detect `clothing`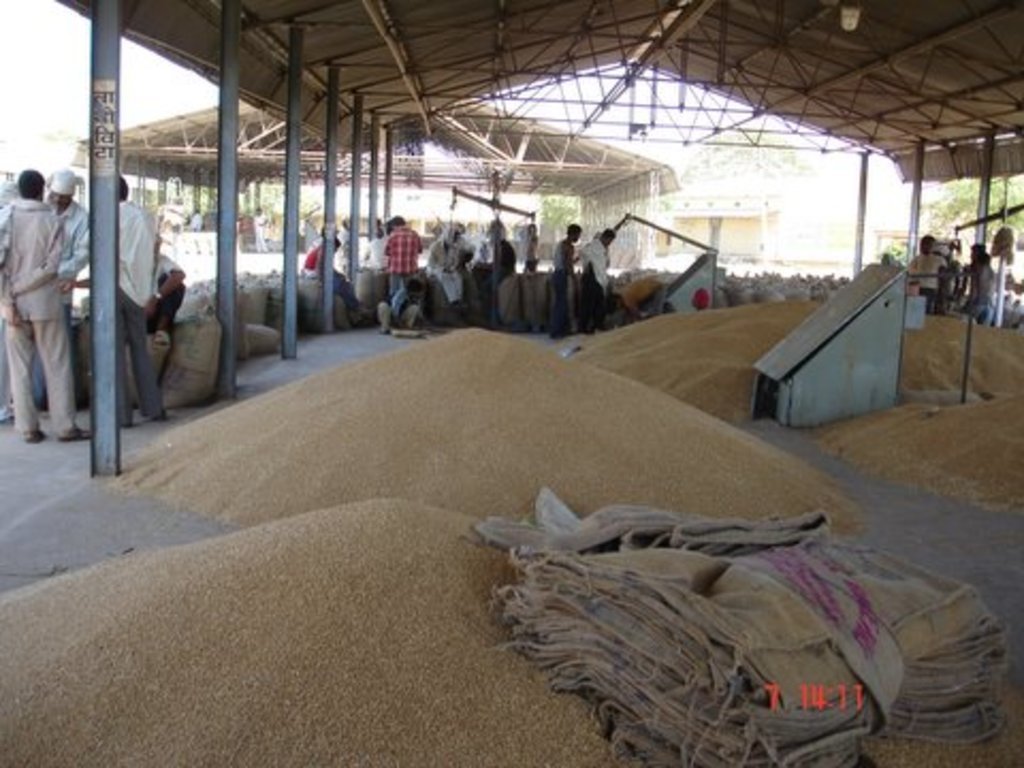
detection(969, 260, 990, 320)
